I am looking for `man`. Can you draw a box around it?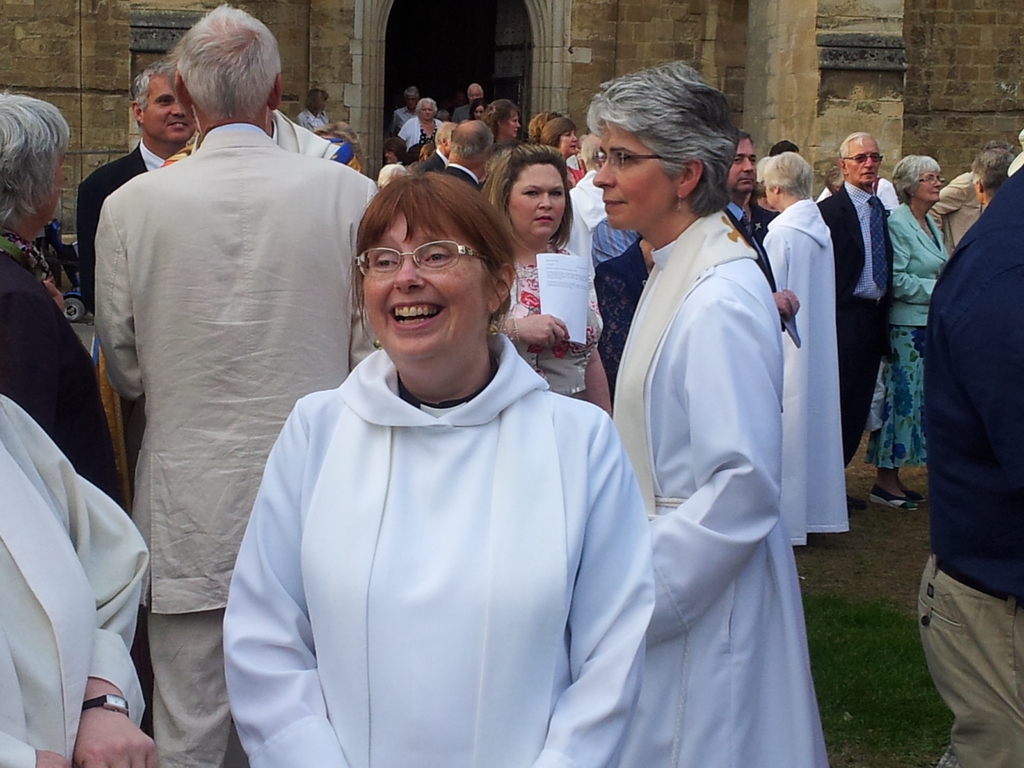
Sure, the bounding box is Rect(73, 65, 204, 334).
